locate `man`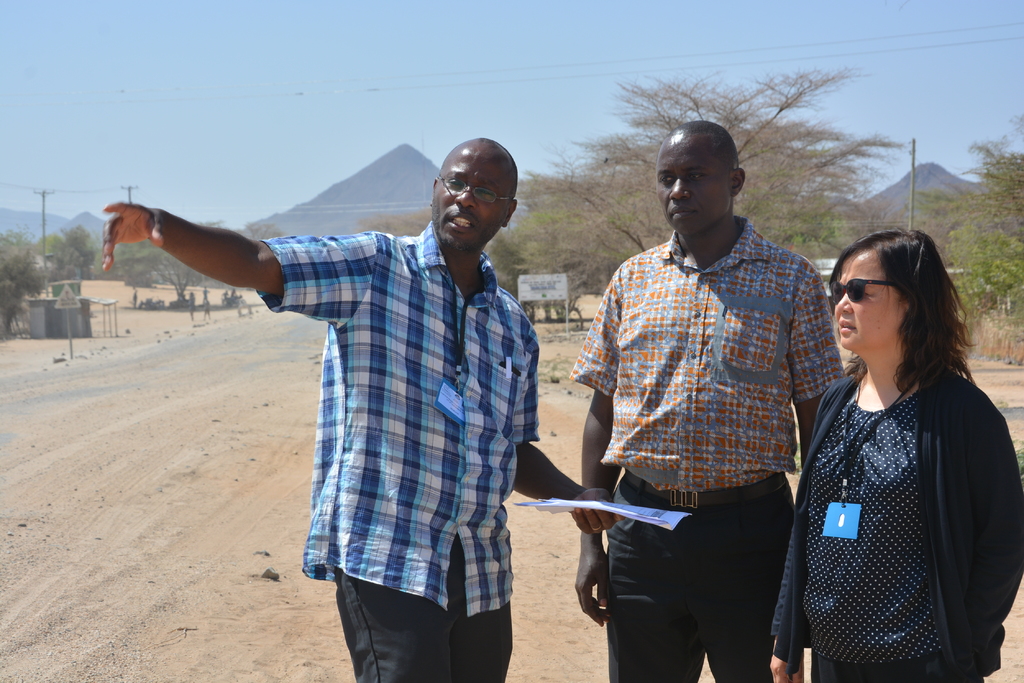
572 118 841 682
